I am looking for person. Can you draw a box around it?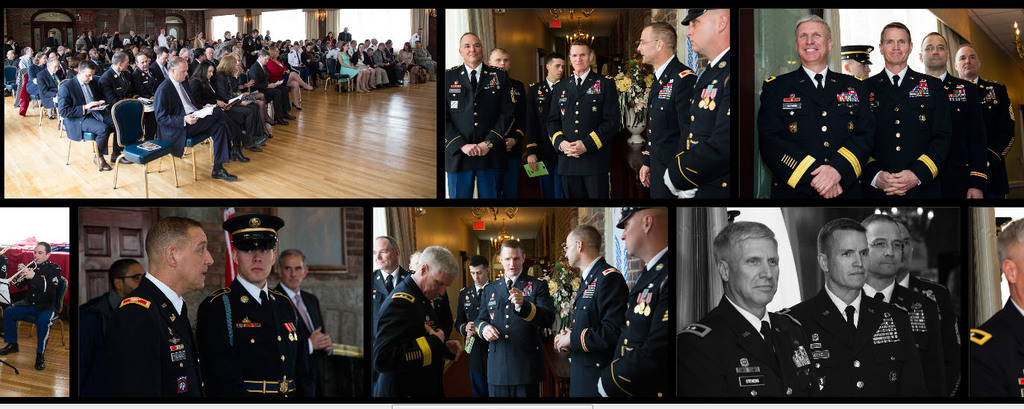
Sure, the bounding box is 464,257,496,393.
